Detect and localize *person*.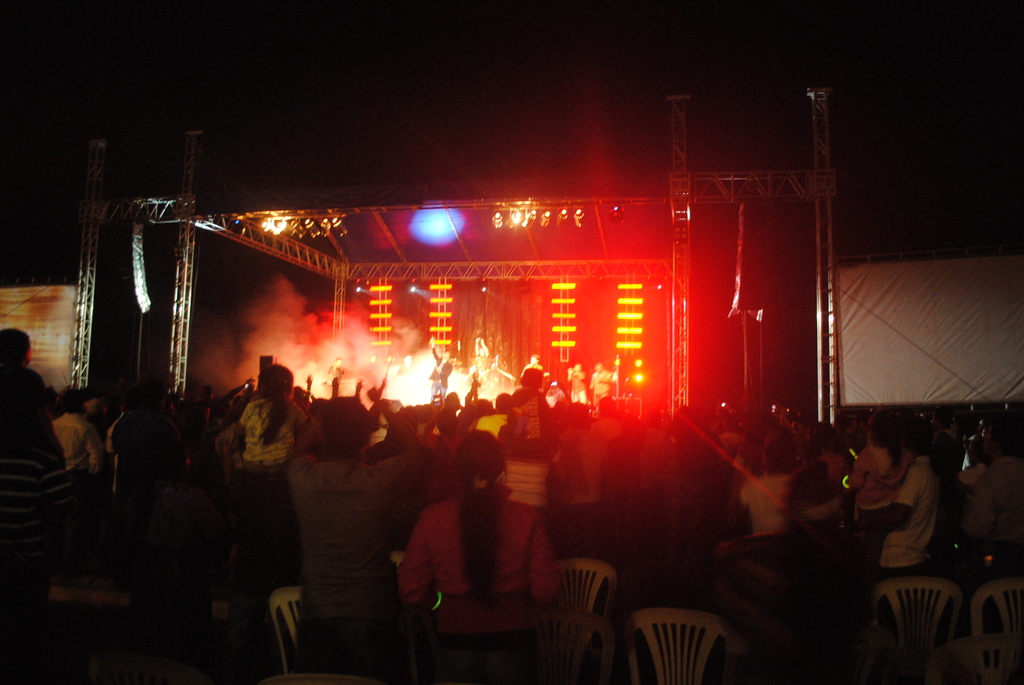
Localized at <region>849, 414, 938, 580</region>.
